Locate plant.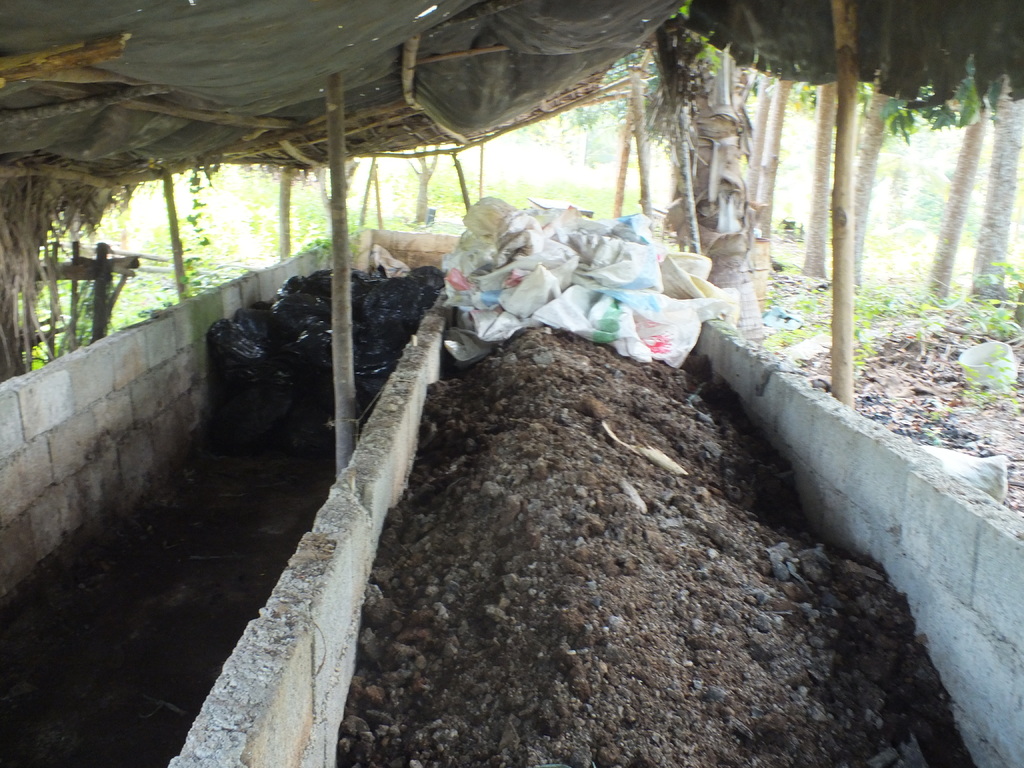
Bounding box: <bbox>769, 217, 1023, 365</bbox>.
